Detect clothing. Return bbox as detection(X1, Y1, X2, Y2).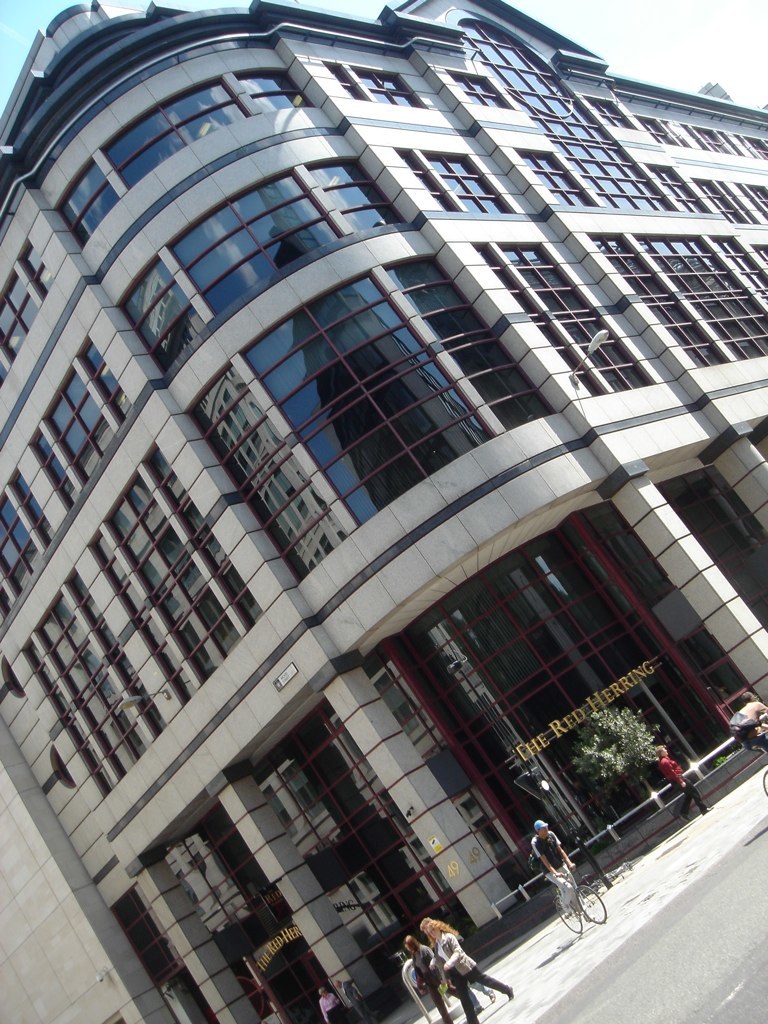
detection(733, 698, 767, 757).
